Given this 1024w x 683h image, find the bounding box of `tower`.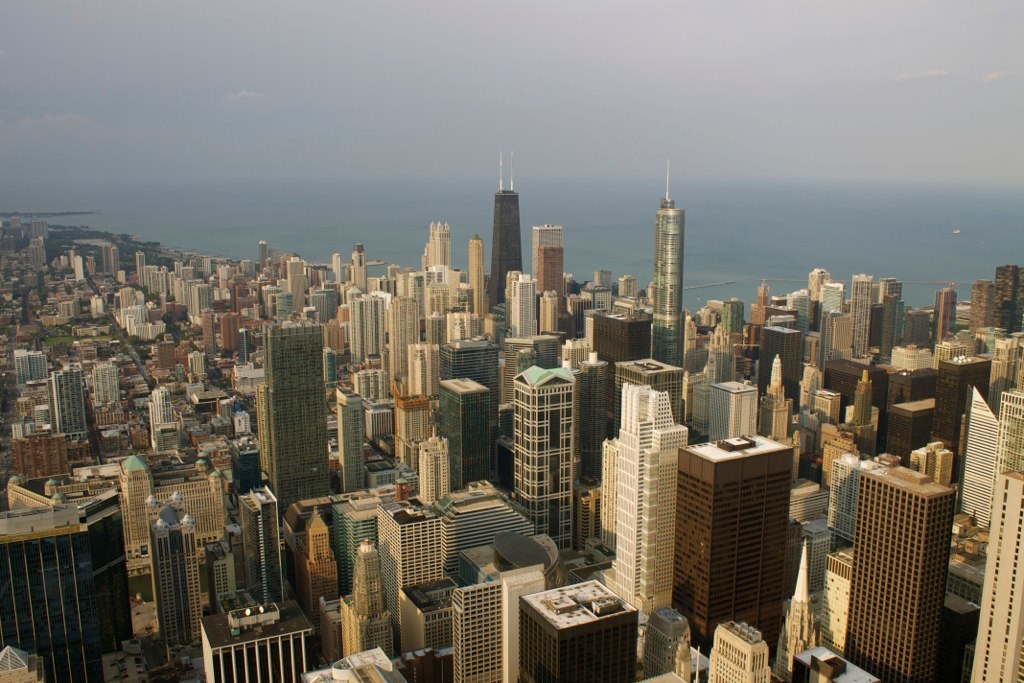
<region>629, 598, 710, 682</region>.
